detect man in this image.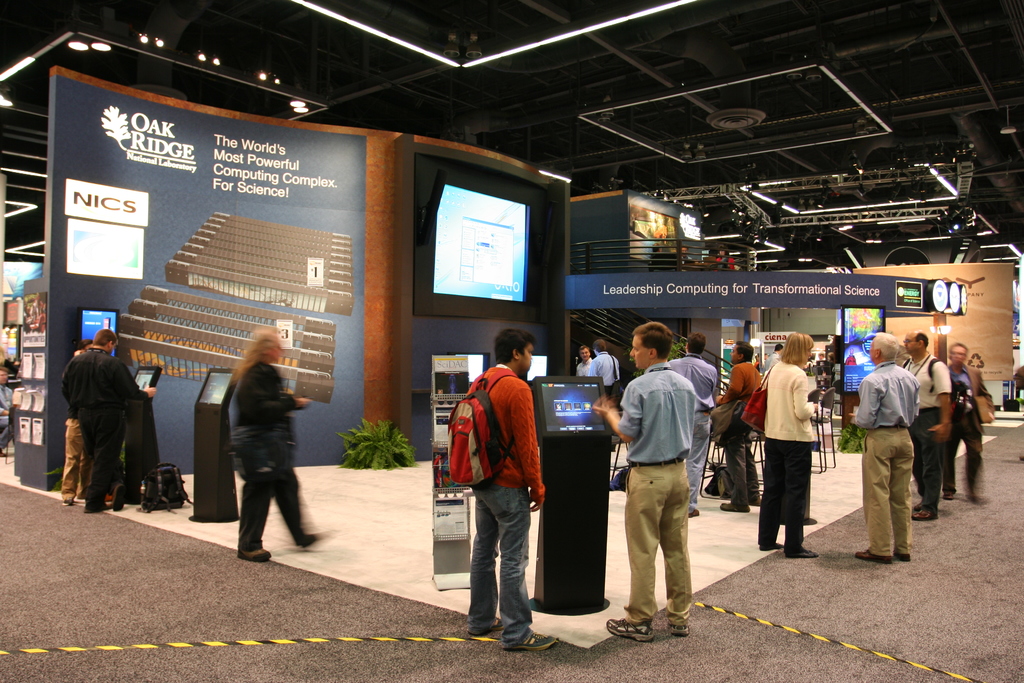
Detection: (left=582, top=338, right=620, bottom=396).
